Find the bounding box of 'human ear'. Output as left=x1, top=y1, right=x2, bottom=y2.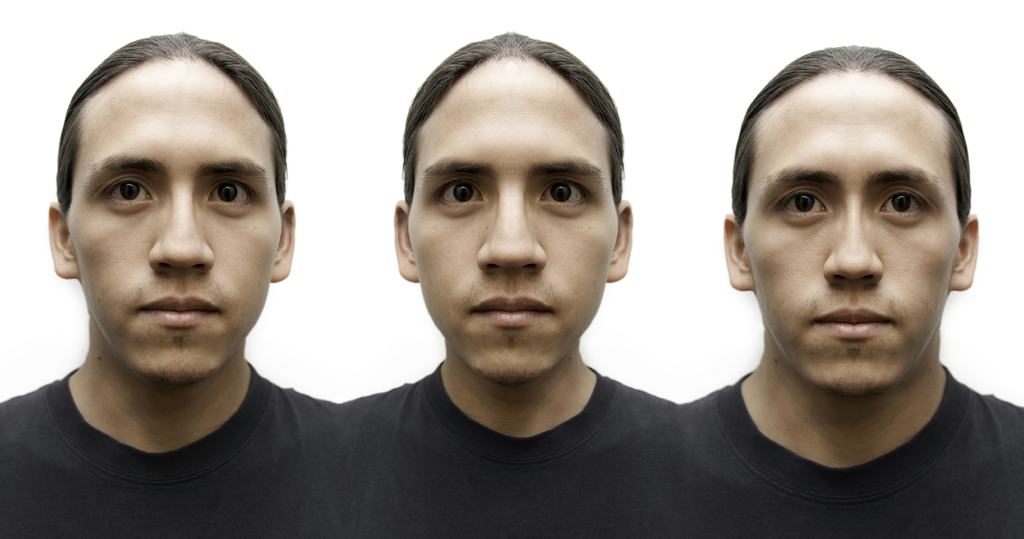
left=609, top=200, right=634, bottom=286.
